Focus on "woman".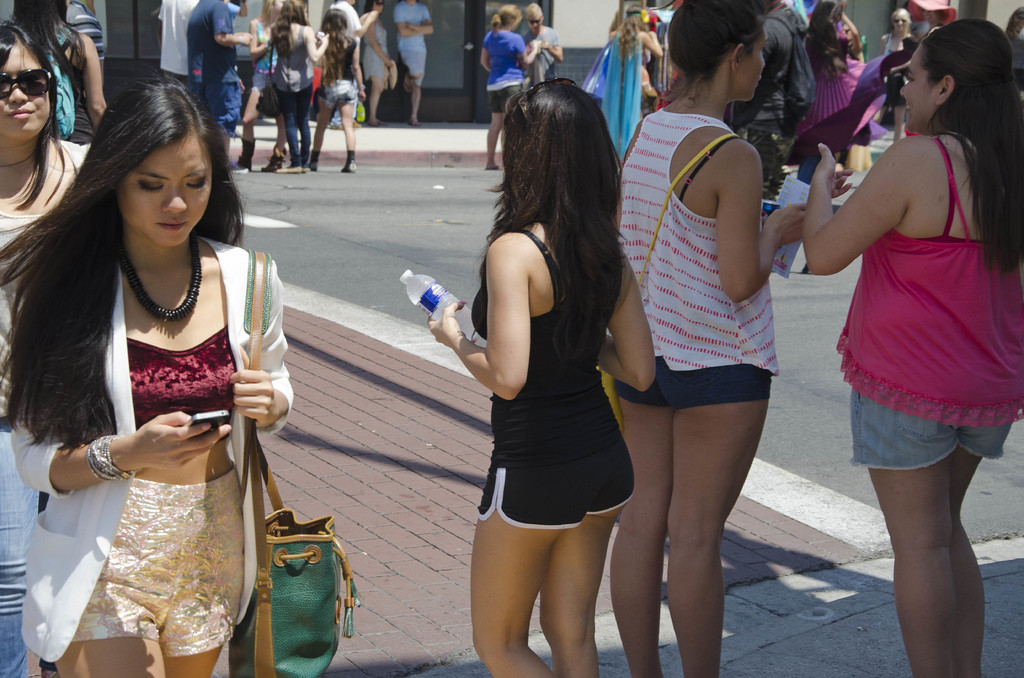
Focused at [x1=876, y1=8, x2=918, y2=60].
